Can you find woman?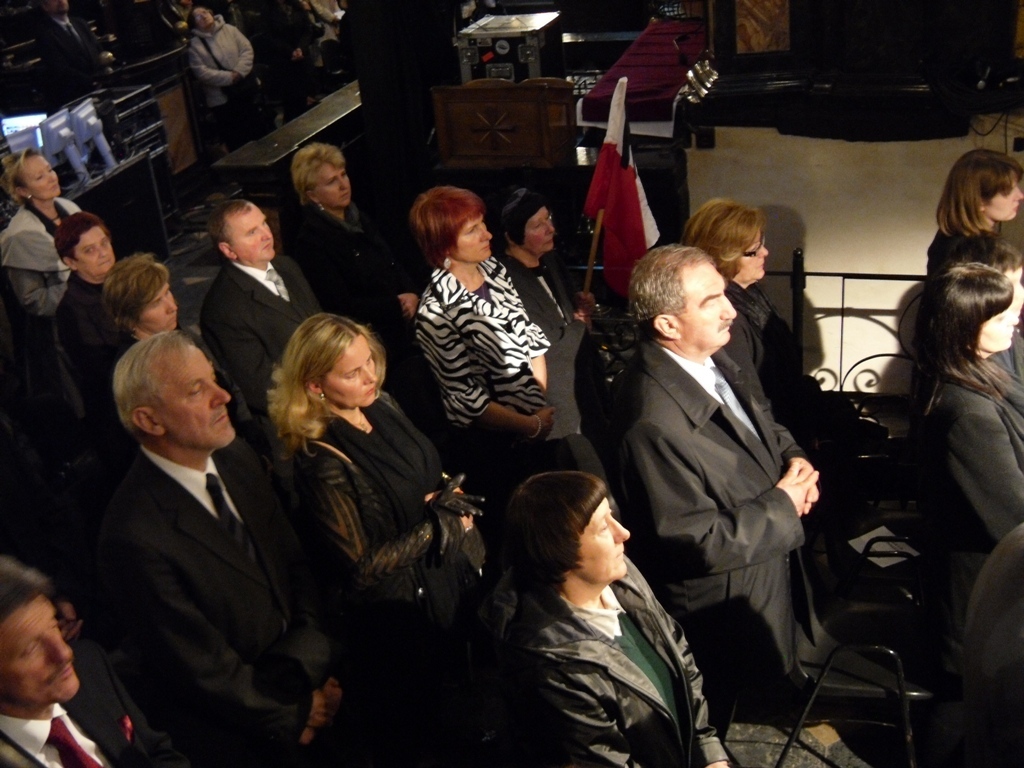
Yes, bounding box: pyautogui.locateOnScreen(259, 315, 490, 767).
